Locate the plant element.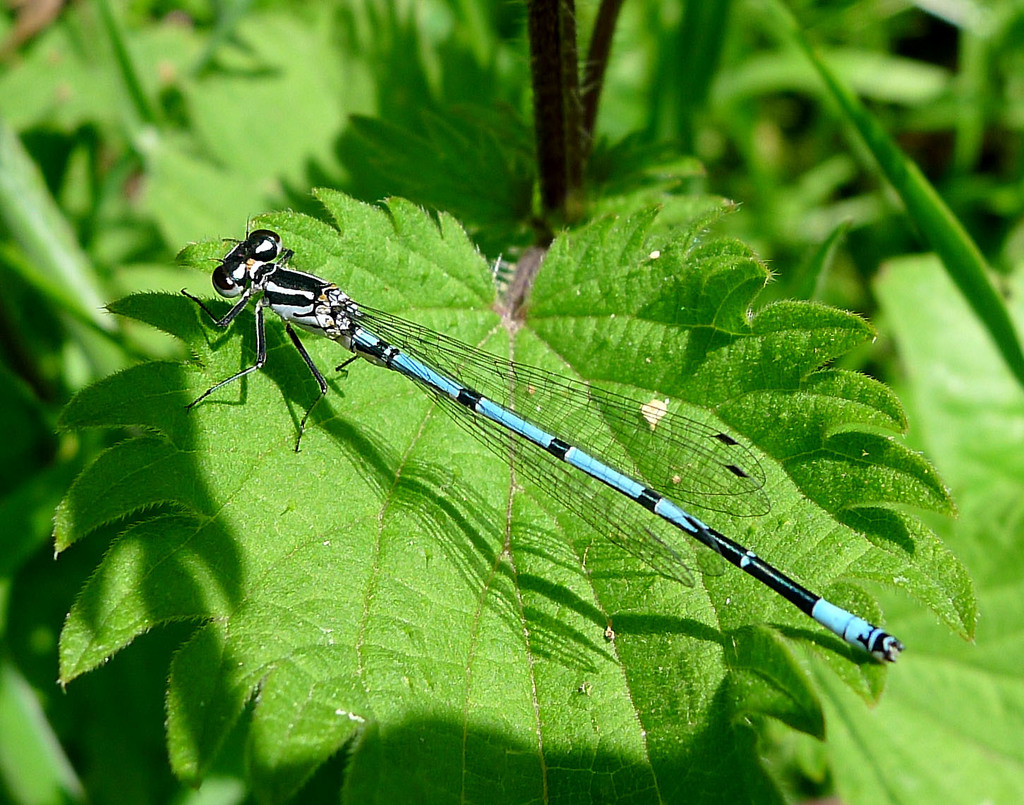
Element bbox: (0, 0, 1023, 804).
